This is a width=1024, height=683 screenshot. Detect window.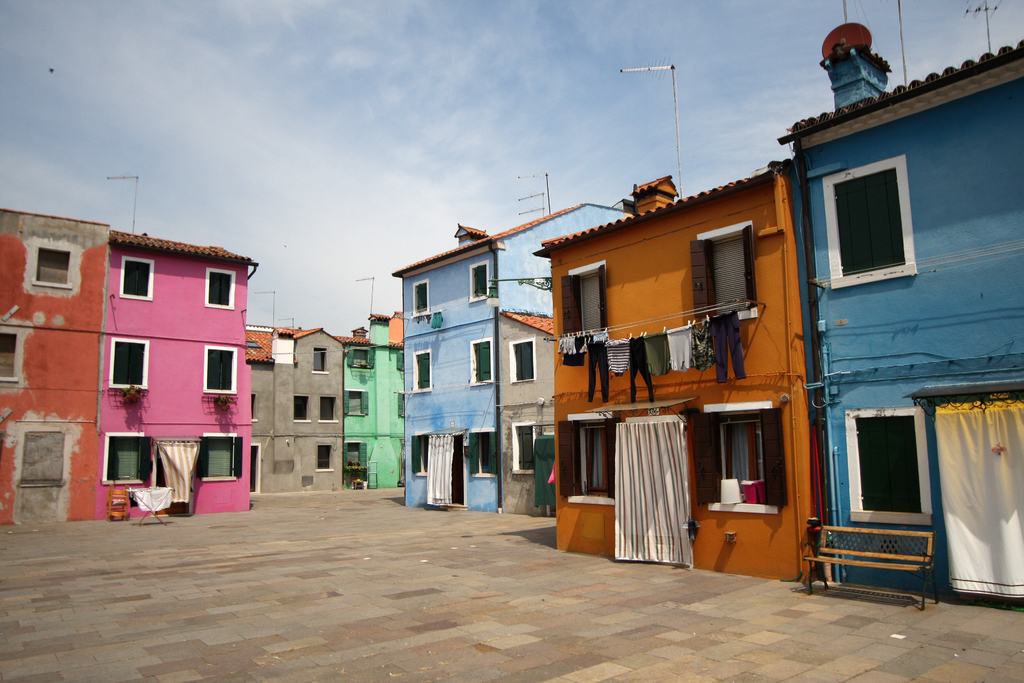
BBox(311, 347, 330, 375).
